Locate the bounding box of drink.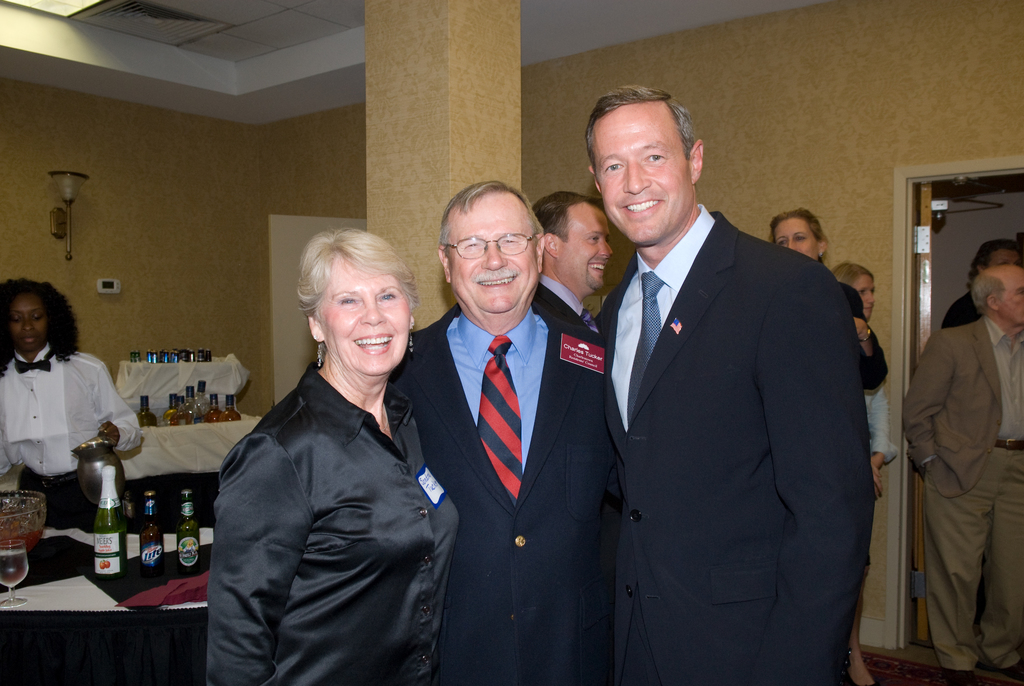
Bounding box: box=[137, 395, 157, 426].
